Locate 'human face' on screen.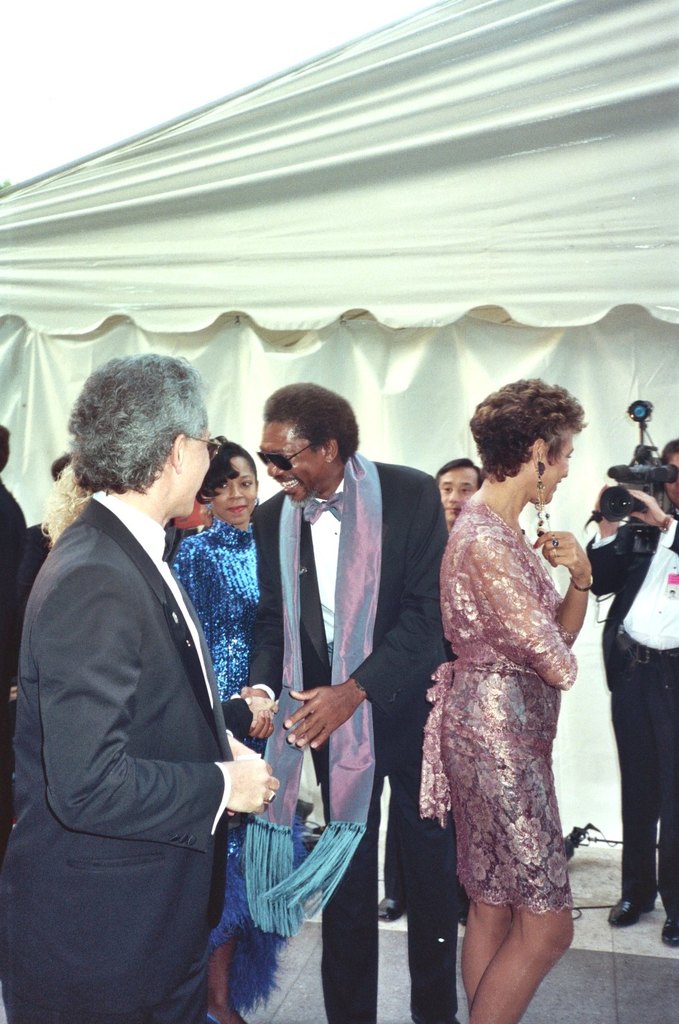
On screen at (437, 468, 481, 515).
